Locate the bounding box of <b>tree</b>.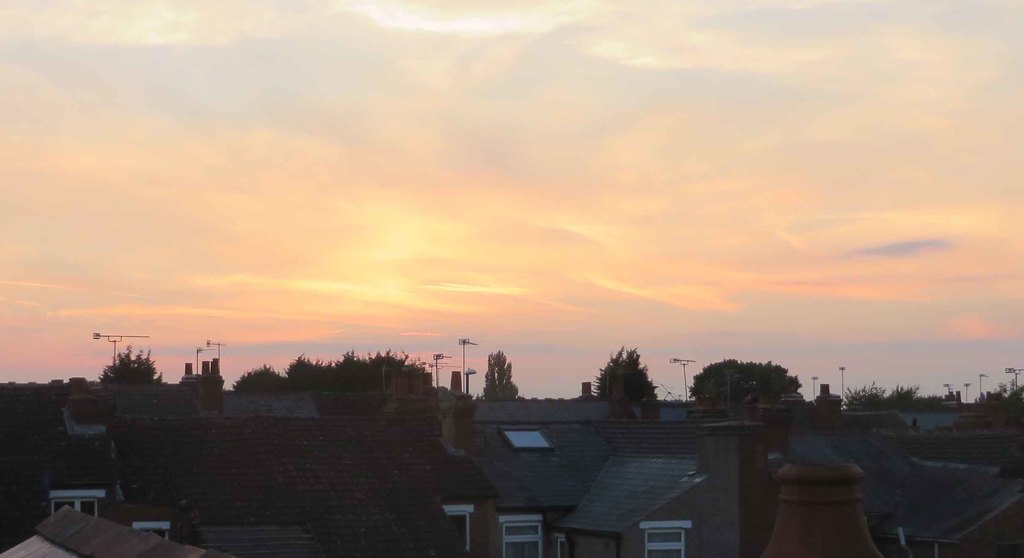
Bounding box: [left=687, top=354, right=801, bottom=407].
